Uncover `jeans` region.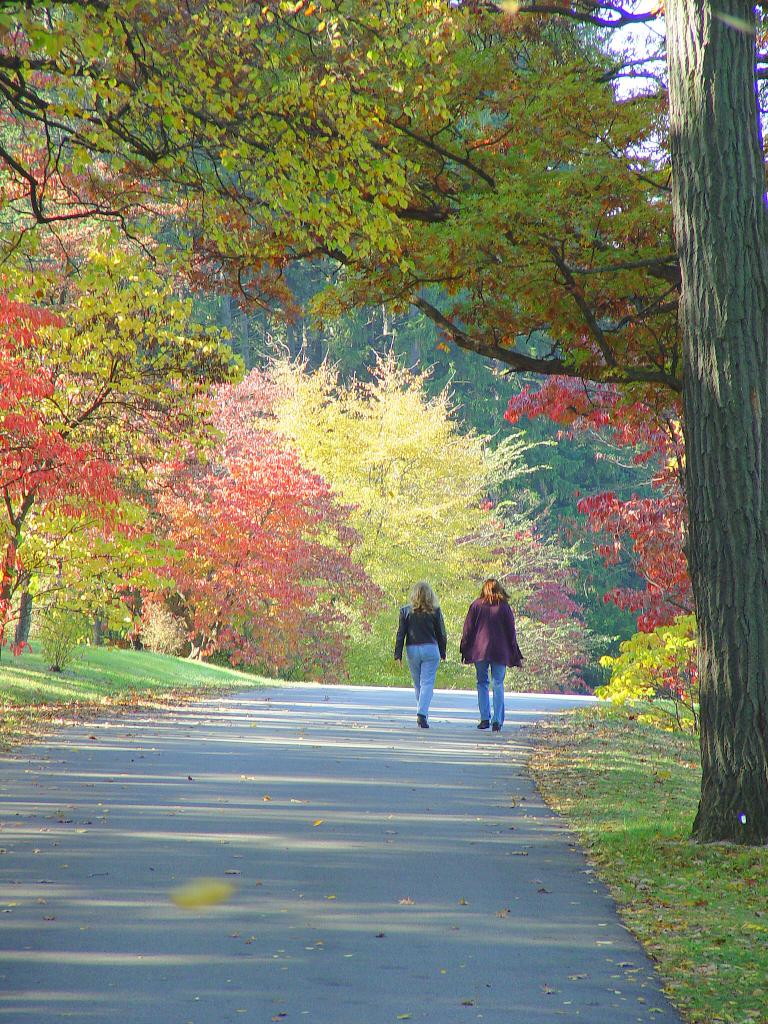
Uncovered: {"left": 481, "top": 664, "right": 509, "bottom": 732}.
